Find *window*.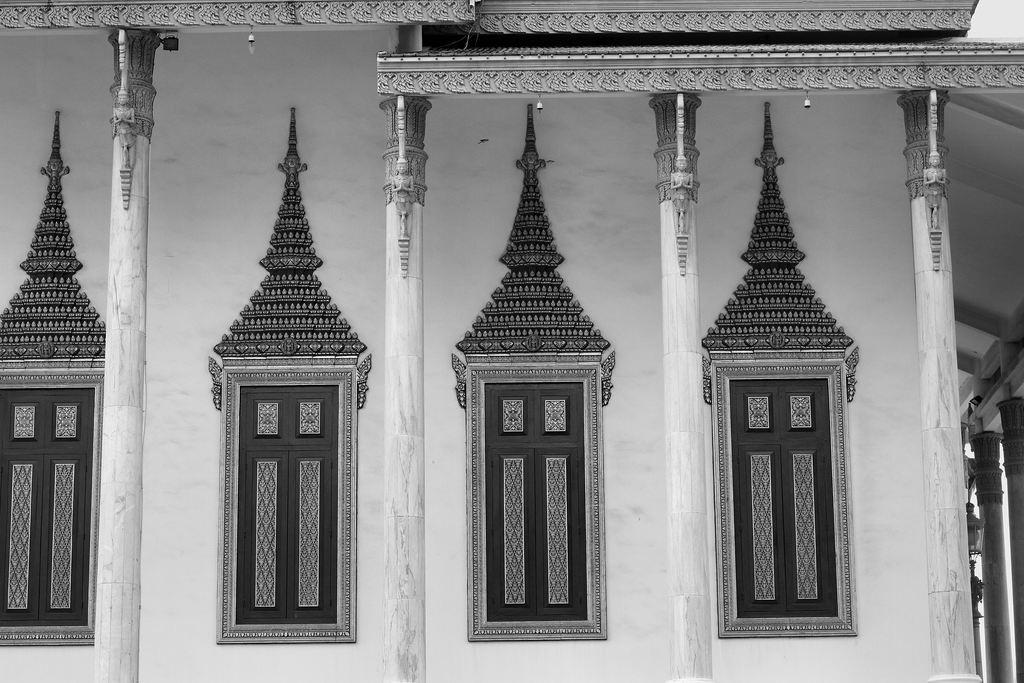
{"left": 0, "top": 111, "right": 107, "bottom": 648}.
